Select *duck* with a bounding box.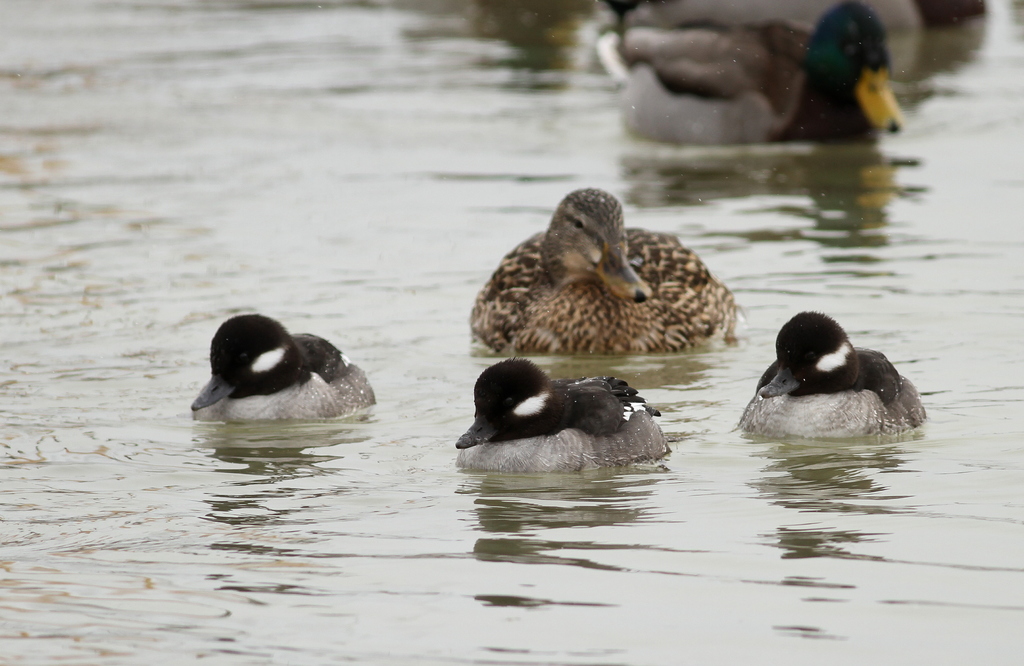
locate(461, 190, 748, 351).
